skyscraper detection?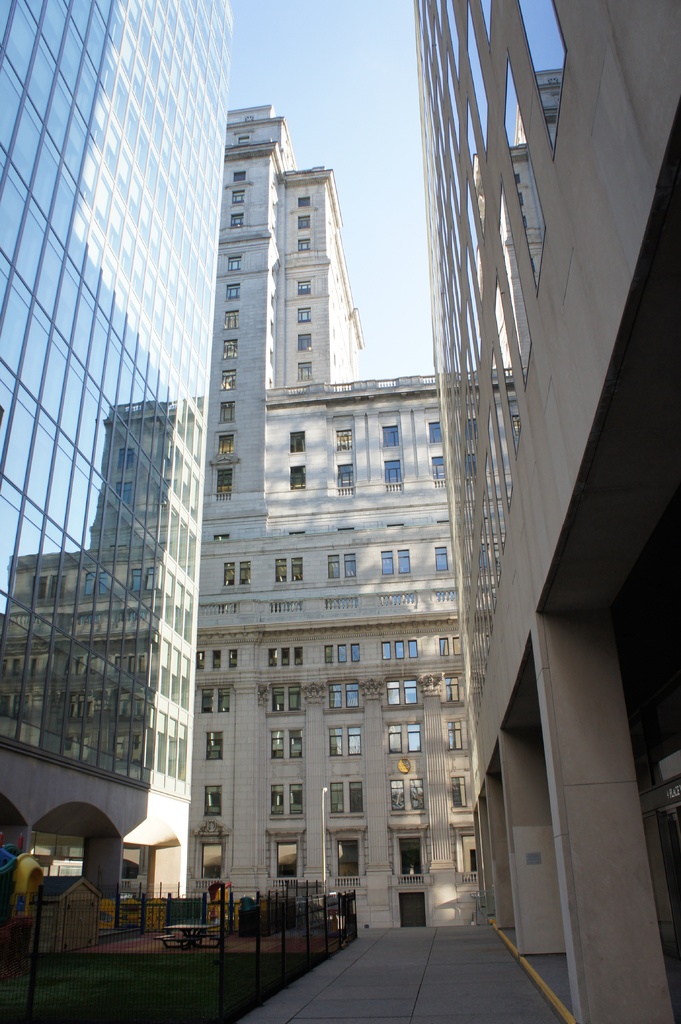
crop(156, 104, 570, 946)
